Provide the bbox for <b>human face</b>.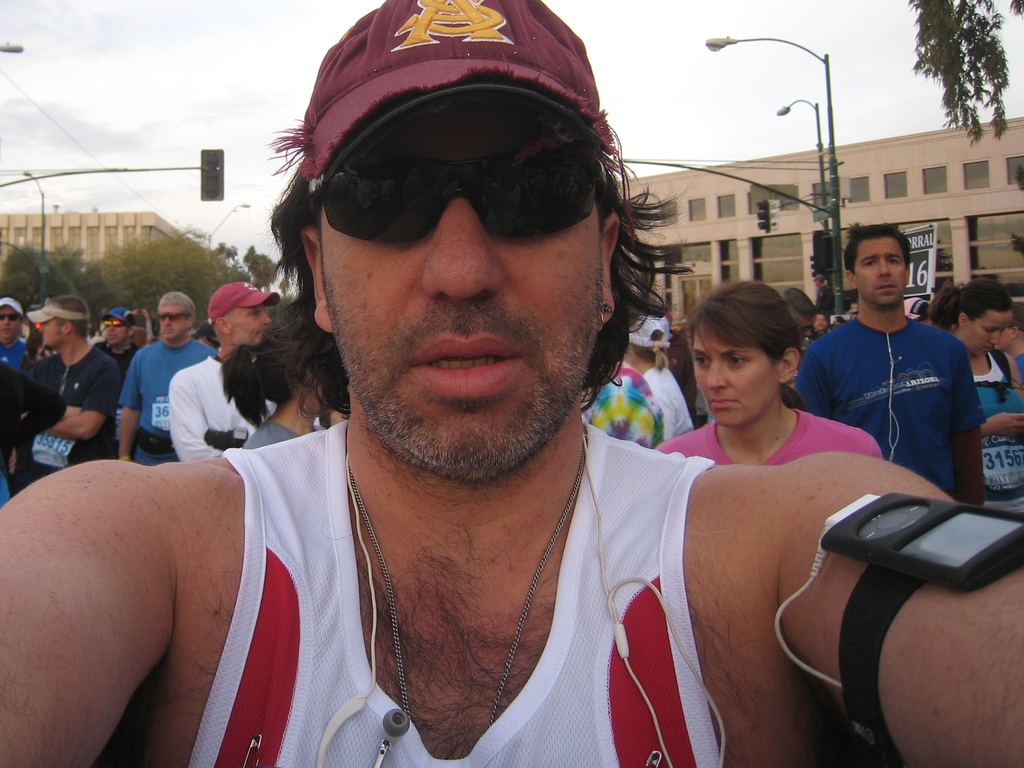
rect(319, 107, 601, 481).
